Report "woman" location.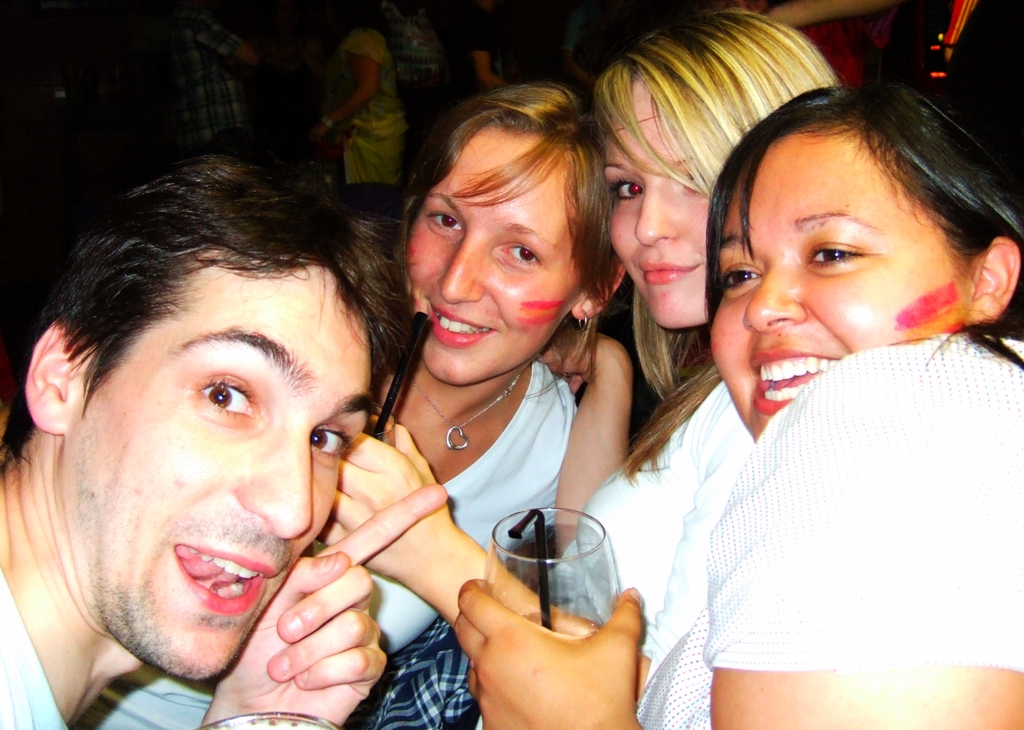
Report: <region>73, 71, 636, 729</region>.
